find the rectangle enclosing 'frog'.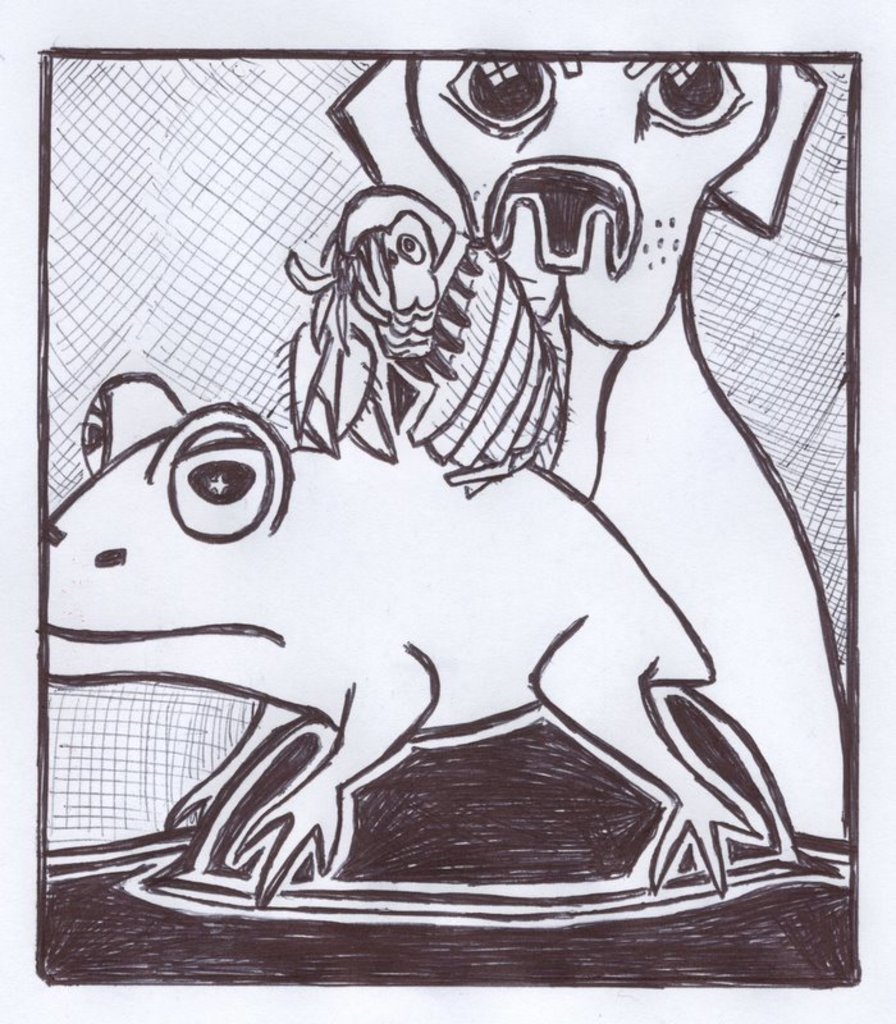
{"x1": 46, "y1": 370, "x2": 759, "y2": 900}.
